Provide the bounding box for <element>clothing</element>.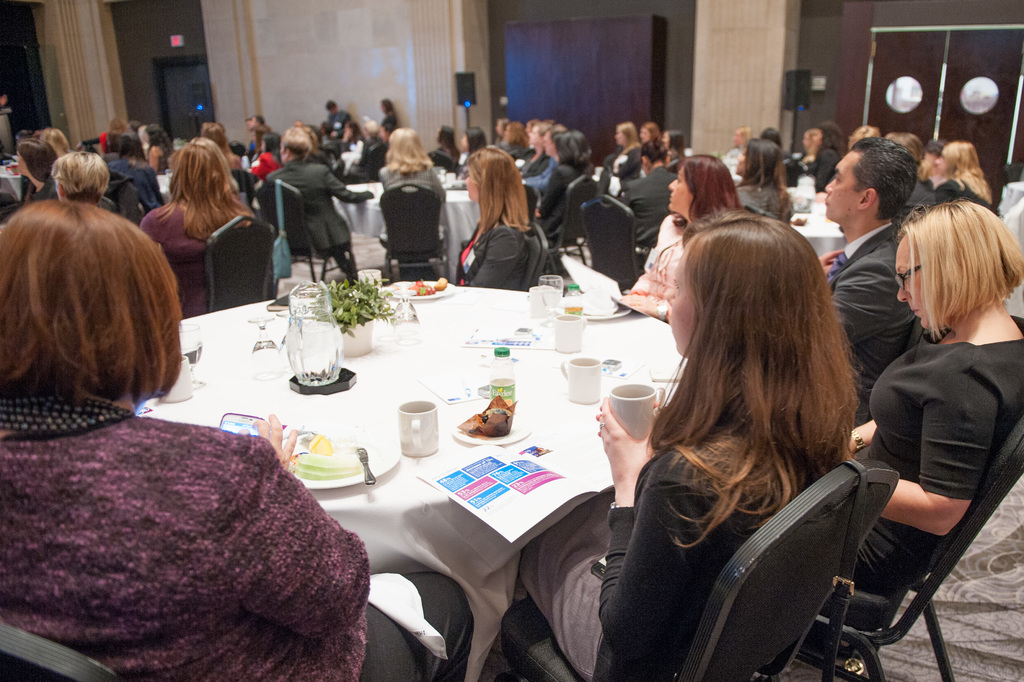
30, 174, 59, 202.
